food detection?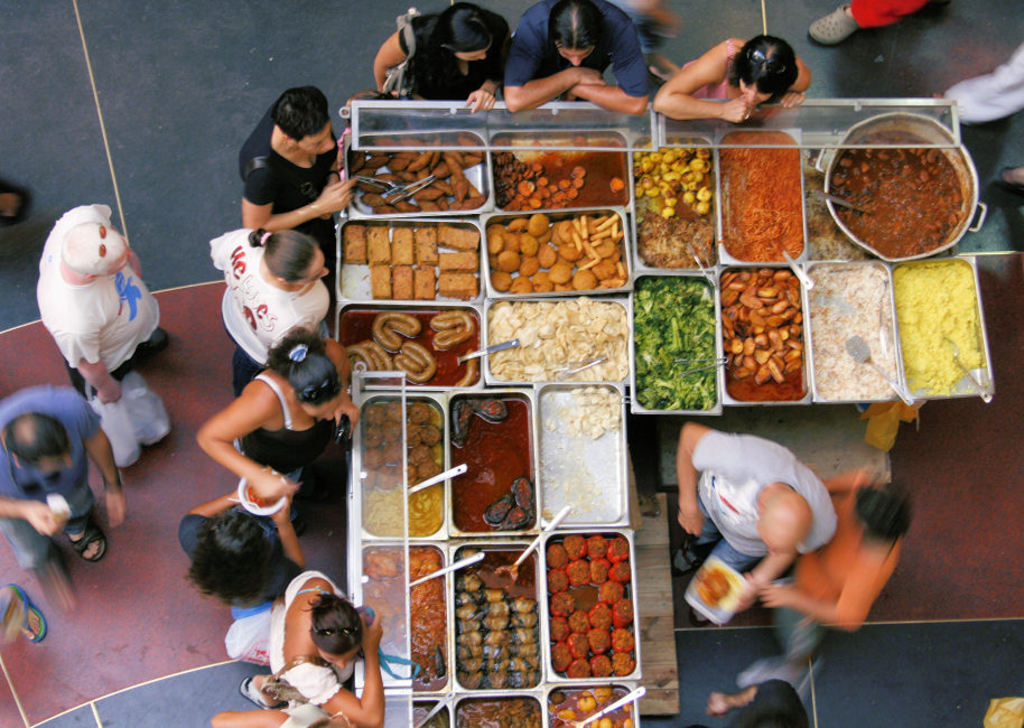
select_region(606, 535, 630, 561)
